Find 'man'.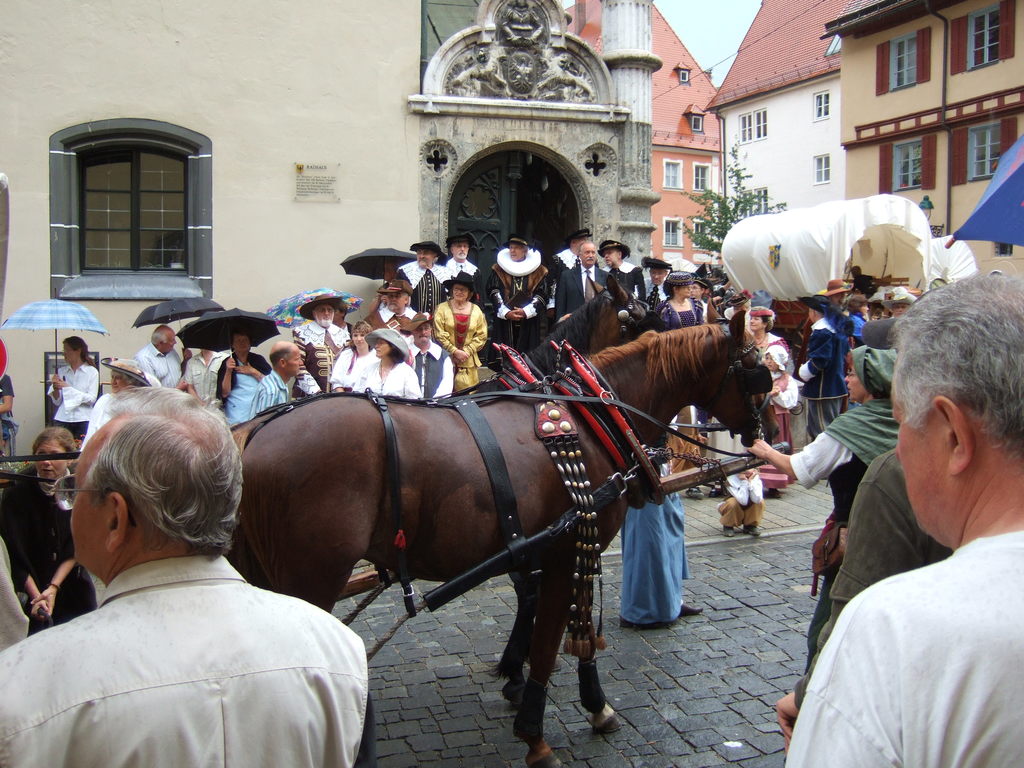
(407,311,453,397).
